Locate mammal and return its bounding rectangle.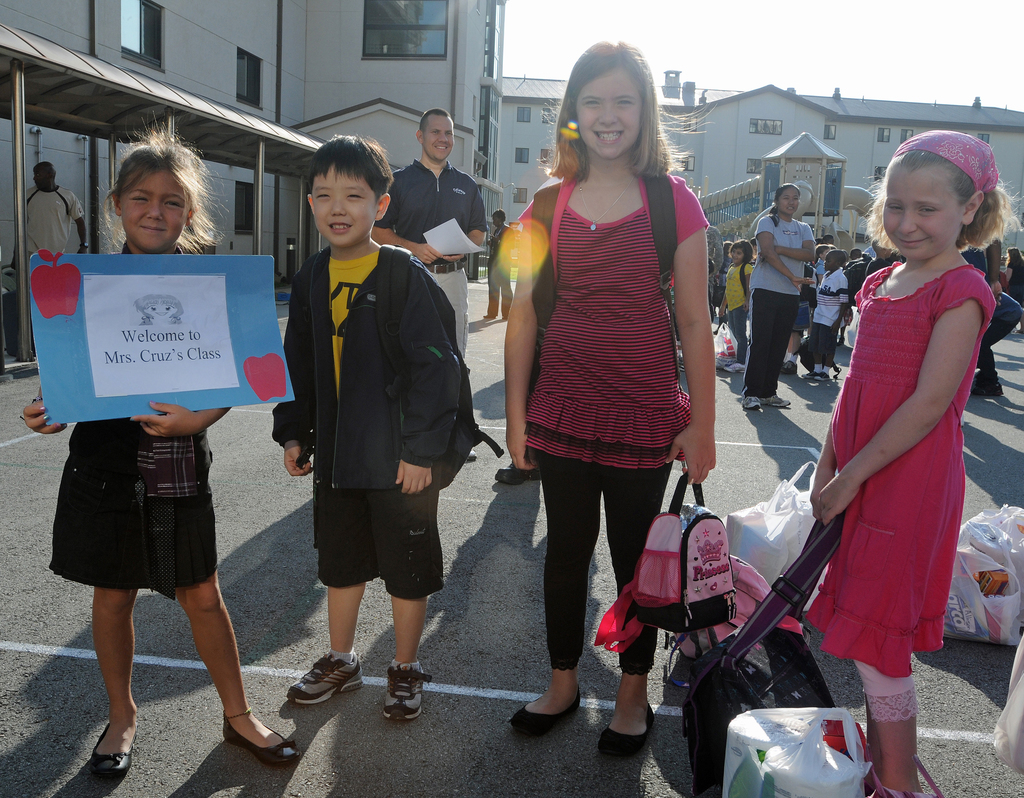
(369, 106, 490, 459).
